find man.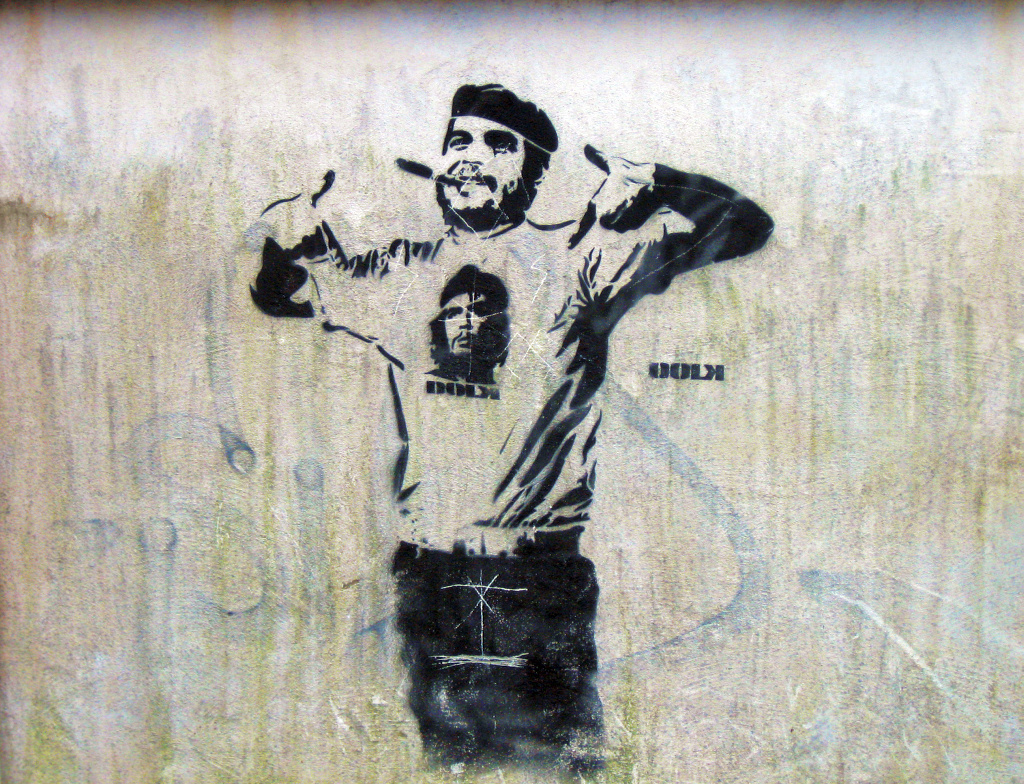
box=[425, 259, 515, 386].
